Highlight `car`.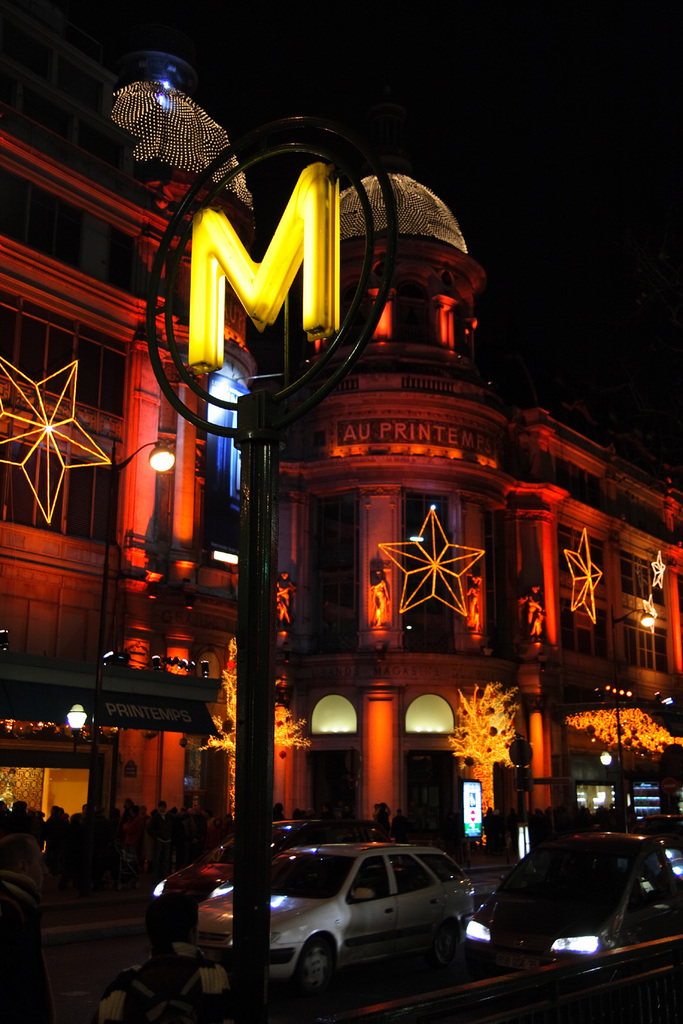
Highlighted region: box=[196, 837, 485, 984].
